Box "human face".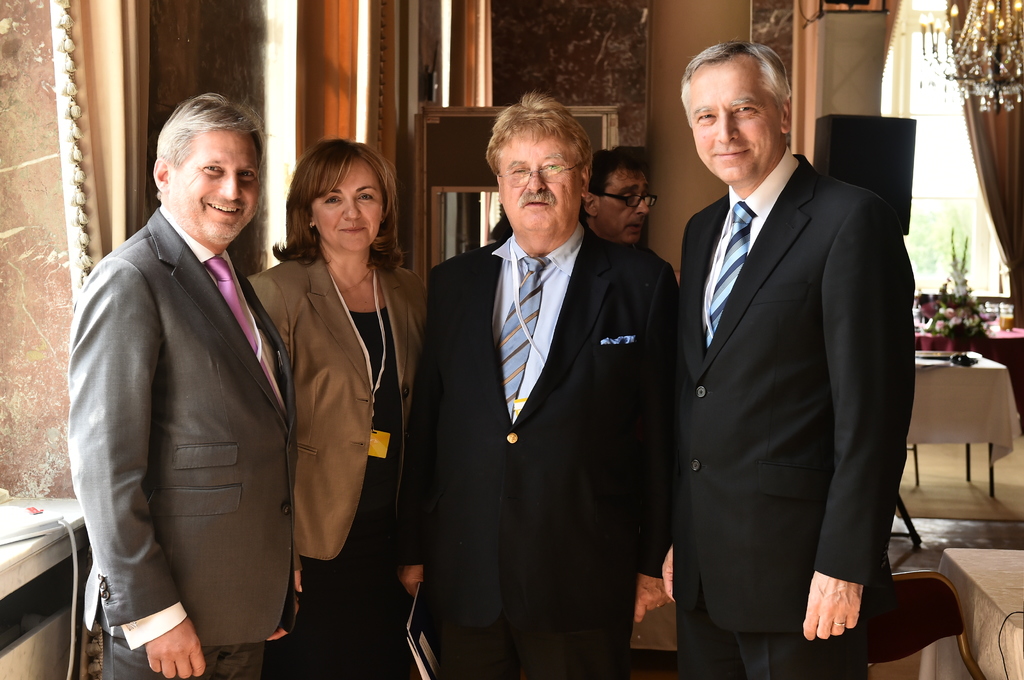
detection(595, 164, 648, 243).
